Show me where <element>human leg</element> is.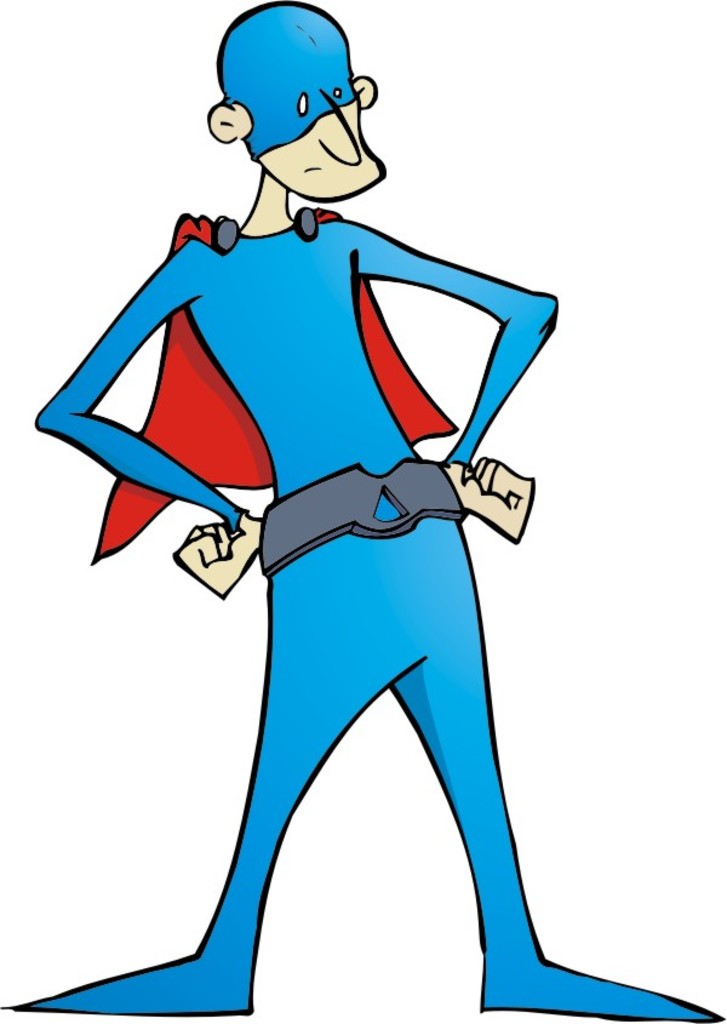
<element>human leg</element> is at select_region(388, 582, 714, 1019).
